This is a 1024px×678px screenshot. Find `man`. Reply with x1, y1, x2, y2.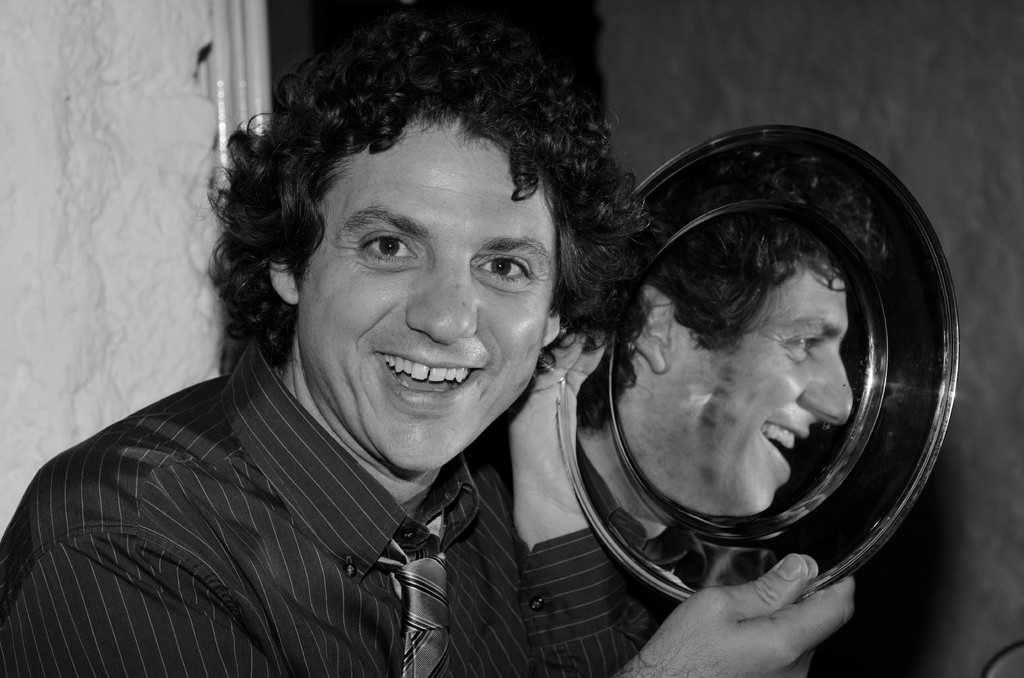
0, 9, 858, 677.
